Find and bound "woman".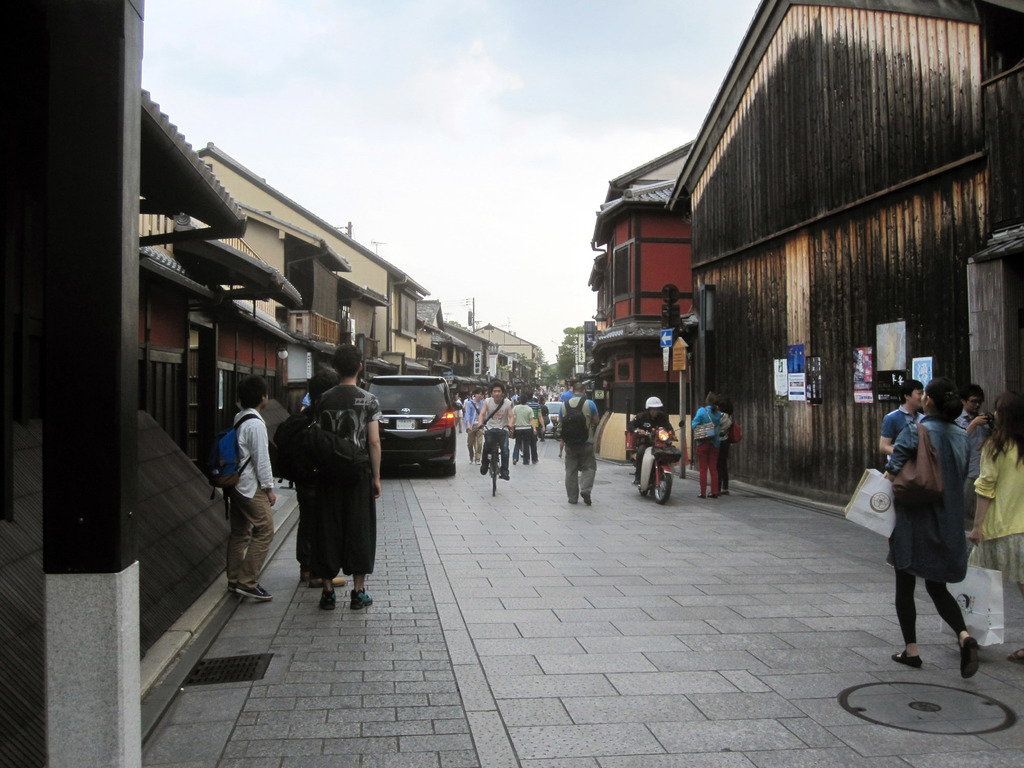
Bound: 716 396 734 499.
